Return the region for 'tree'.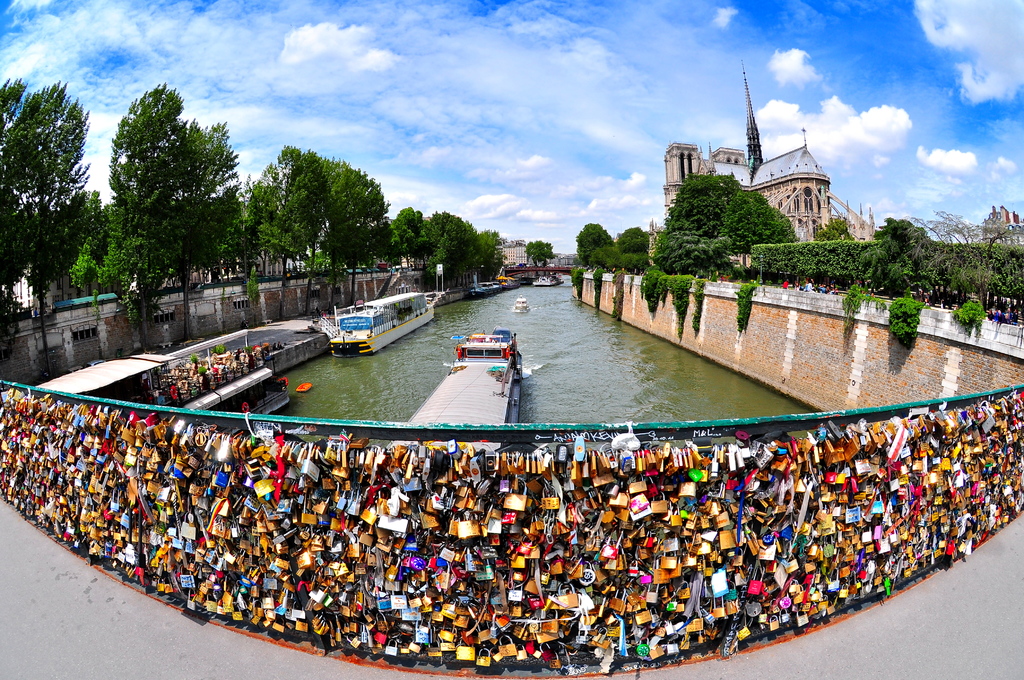
(x1=415, y1=209, x2=479, y2=294).
